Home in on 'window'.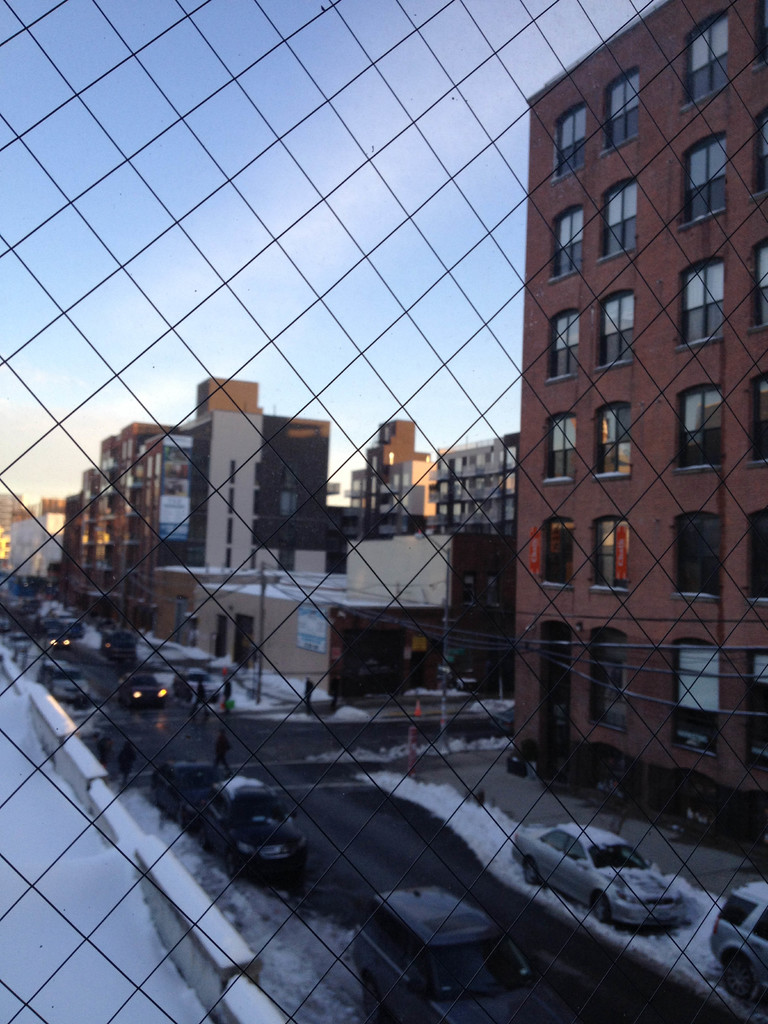
Homed in at 556, 207, 584, 278.
